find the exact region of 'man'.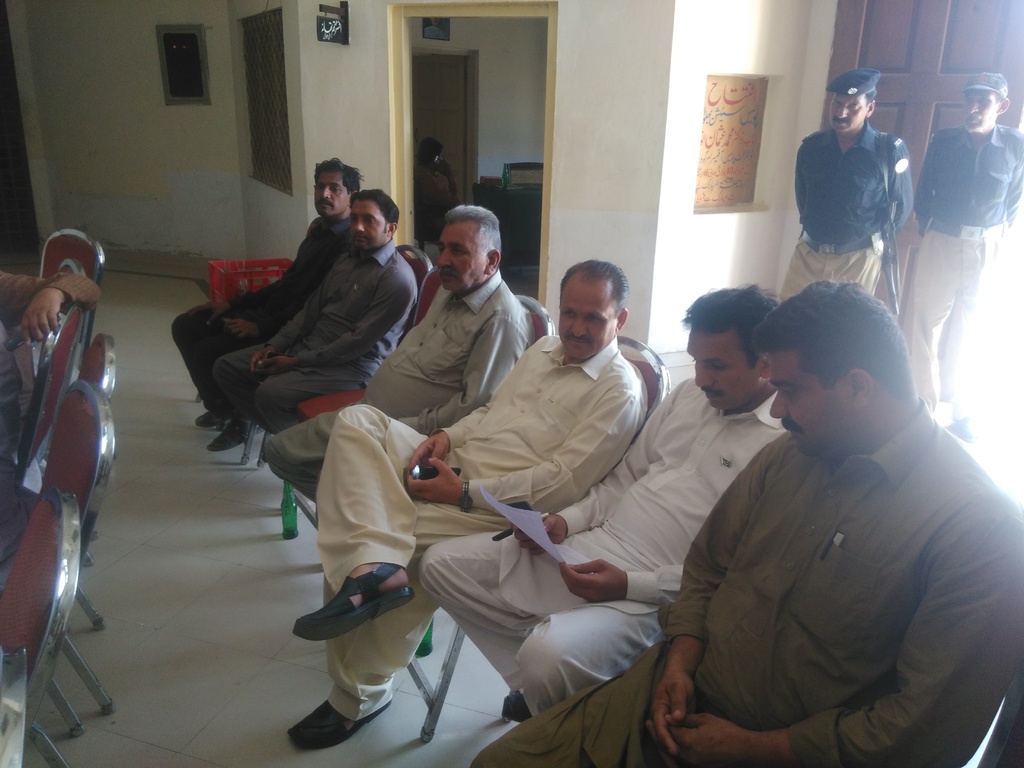
Exact region: crop(902, 70, 1023, 444).
